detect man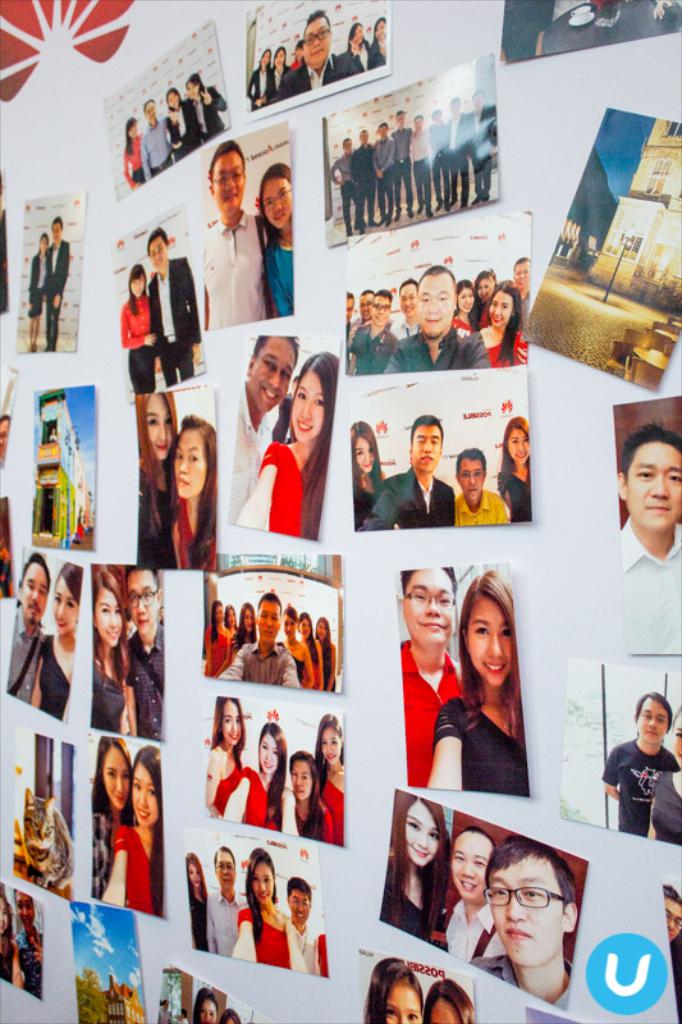
509:257:531:333
